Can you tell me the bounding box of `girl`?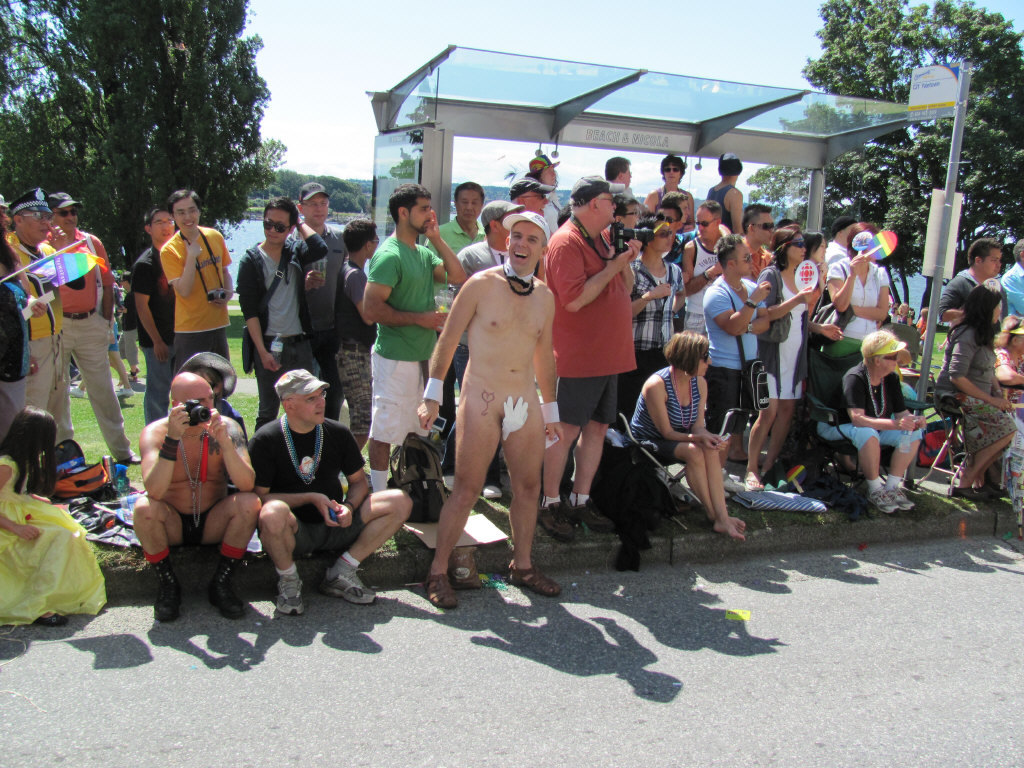
790/230/853/454.
